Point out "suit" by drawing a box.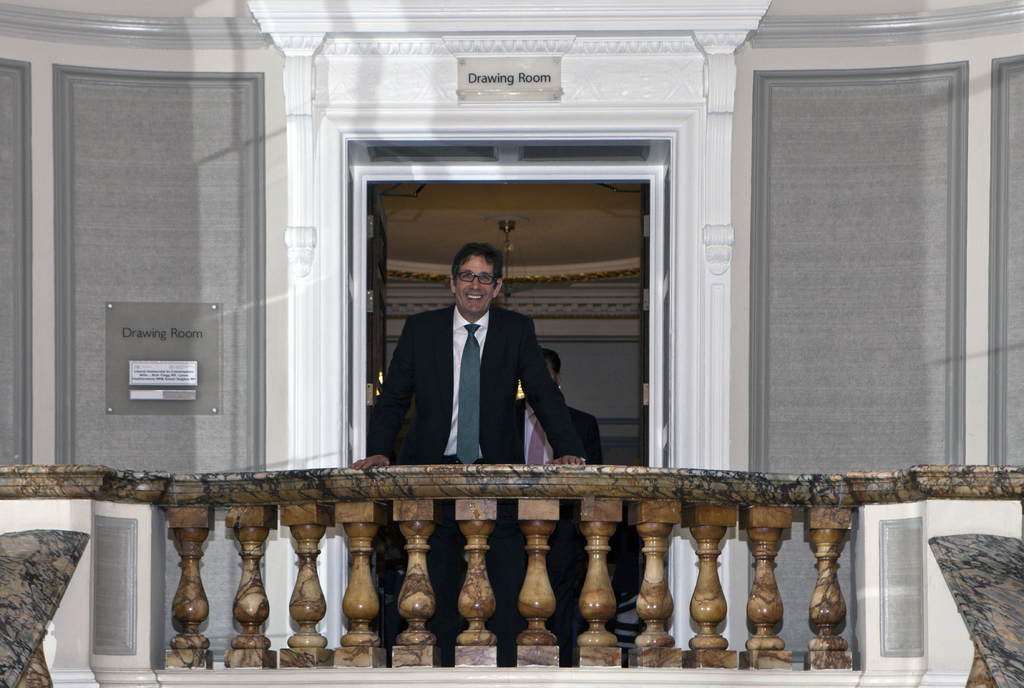
[517, 395, 608, 673].
